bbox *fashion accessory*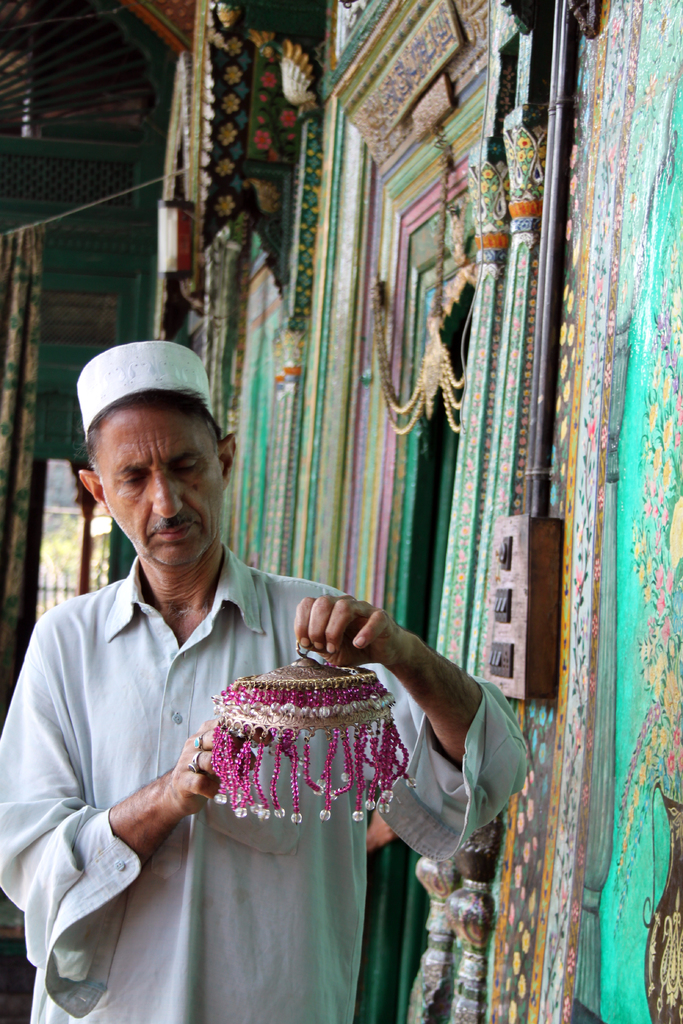
Rect(192, 749, 199, 763)
